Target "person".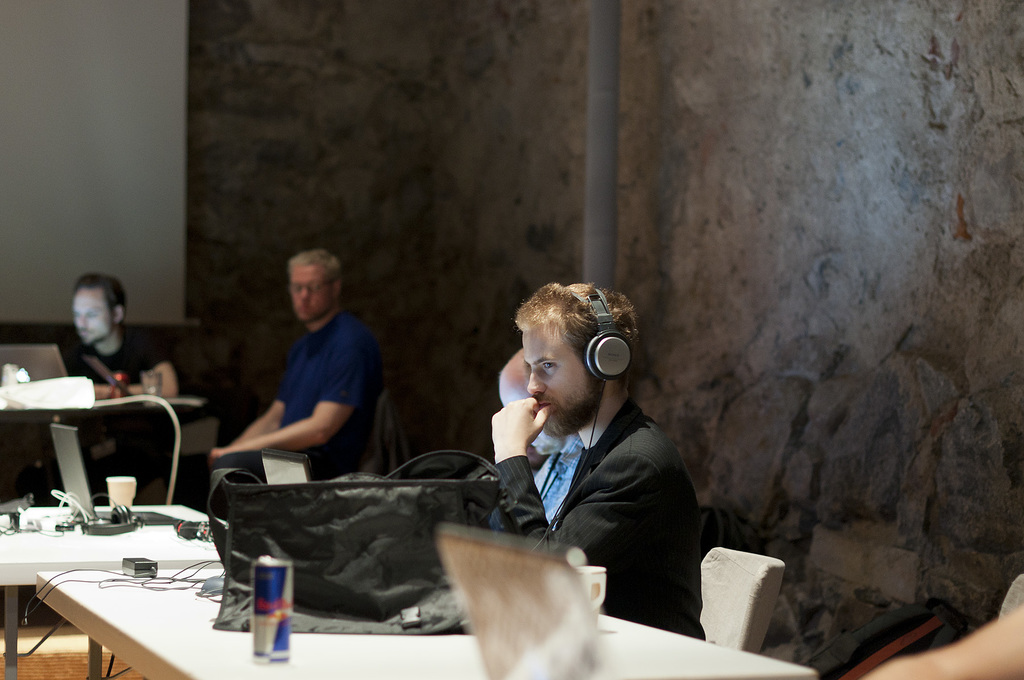
Target region: <box>470,274,709,659</box>.
